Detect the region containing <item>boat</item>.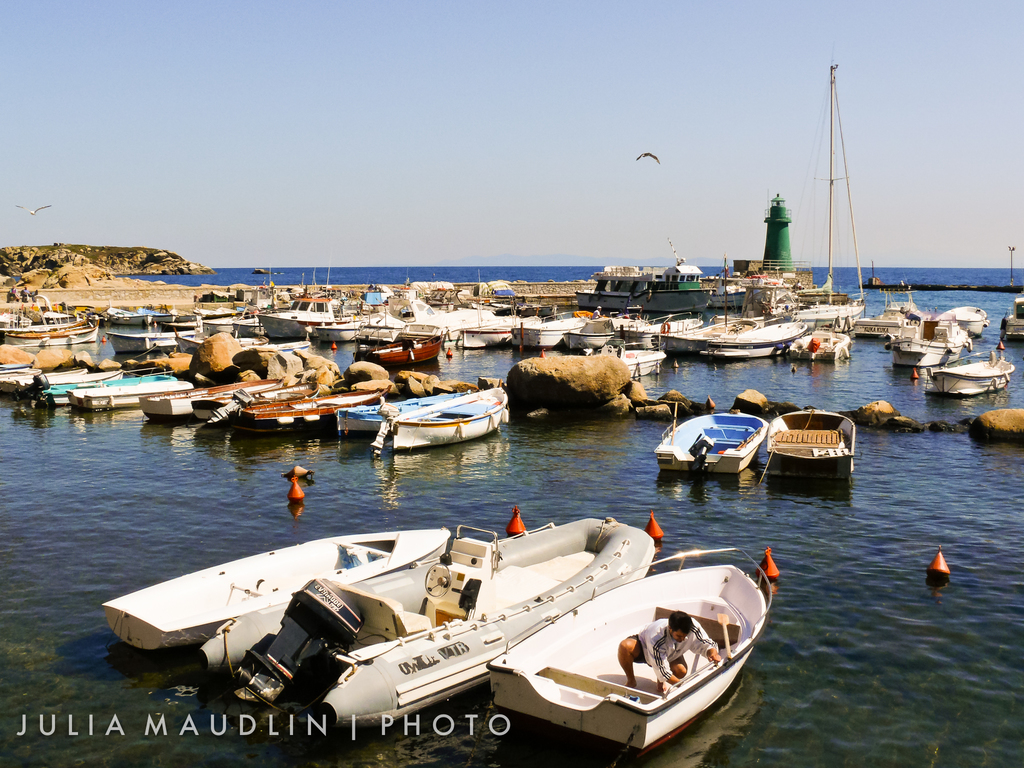
656:314:761:358.
